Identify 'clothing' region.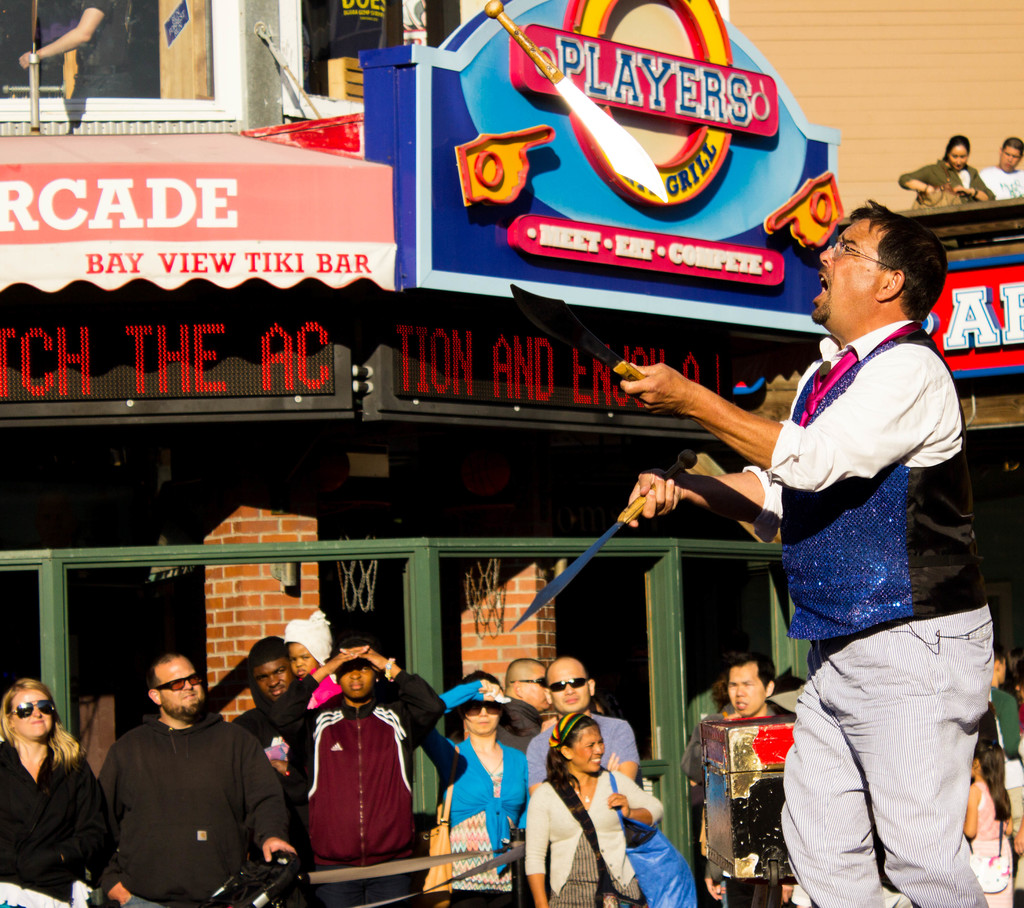
Region: BBox(796, 599, 1007, 907).
